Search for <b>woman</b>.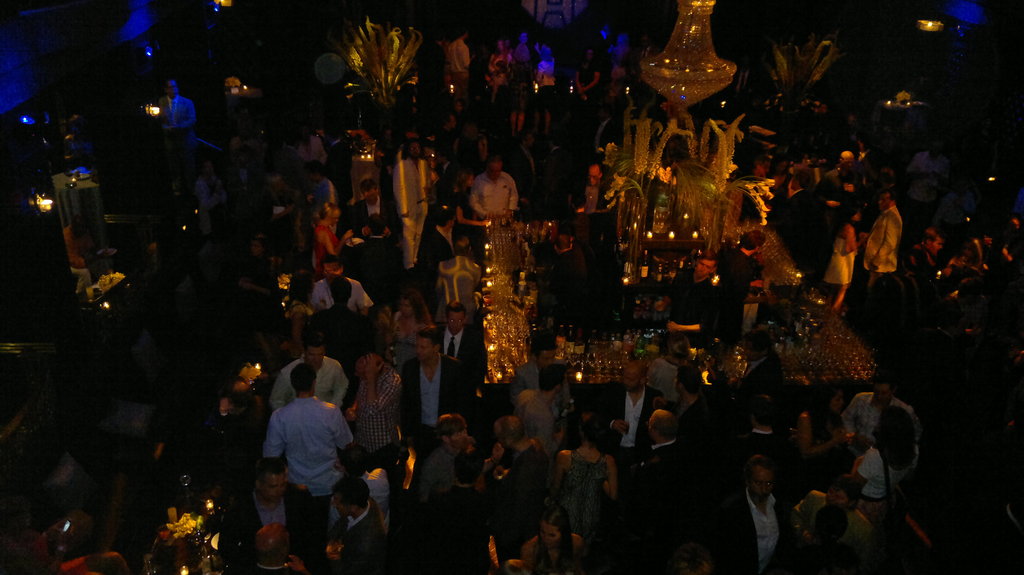
Found at rect(851, 404, 924, 520).
